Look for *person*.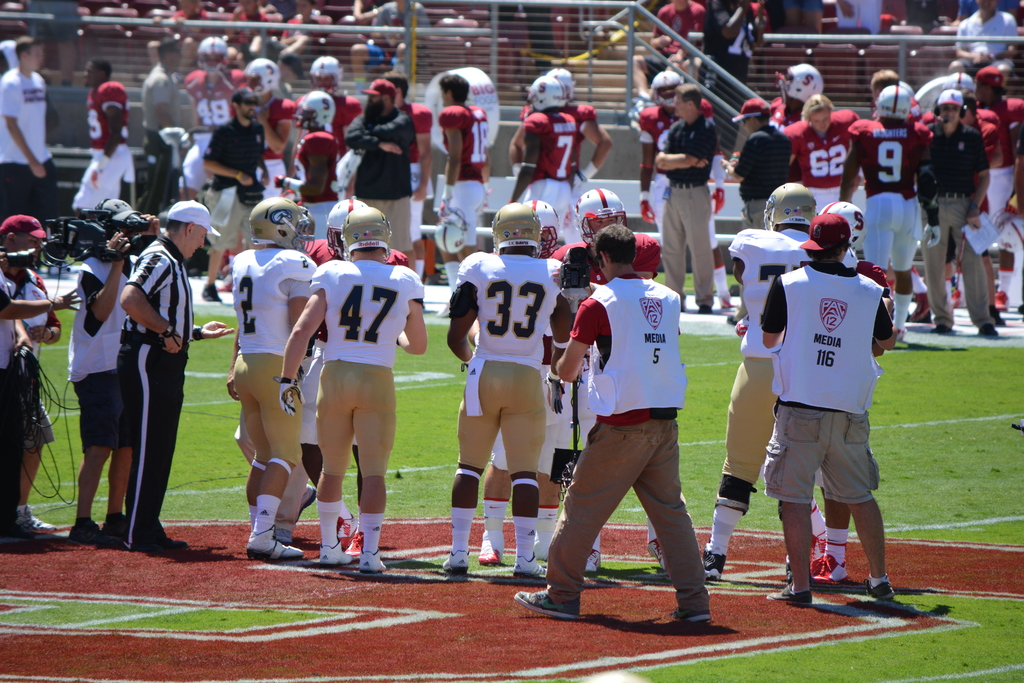
Found: bbox=[216, 81, 268, 270].
